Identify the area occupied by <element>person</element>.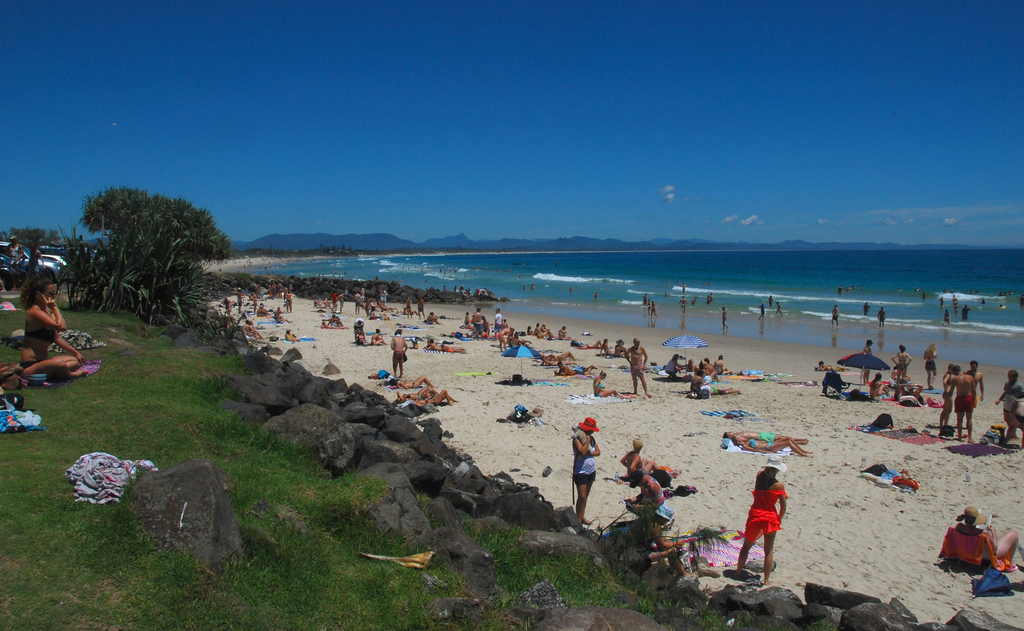
Area: bbox=(591, 369, 621, 398).
